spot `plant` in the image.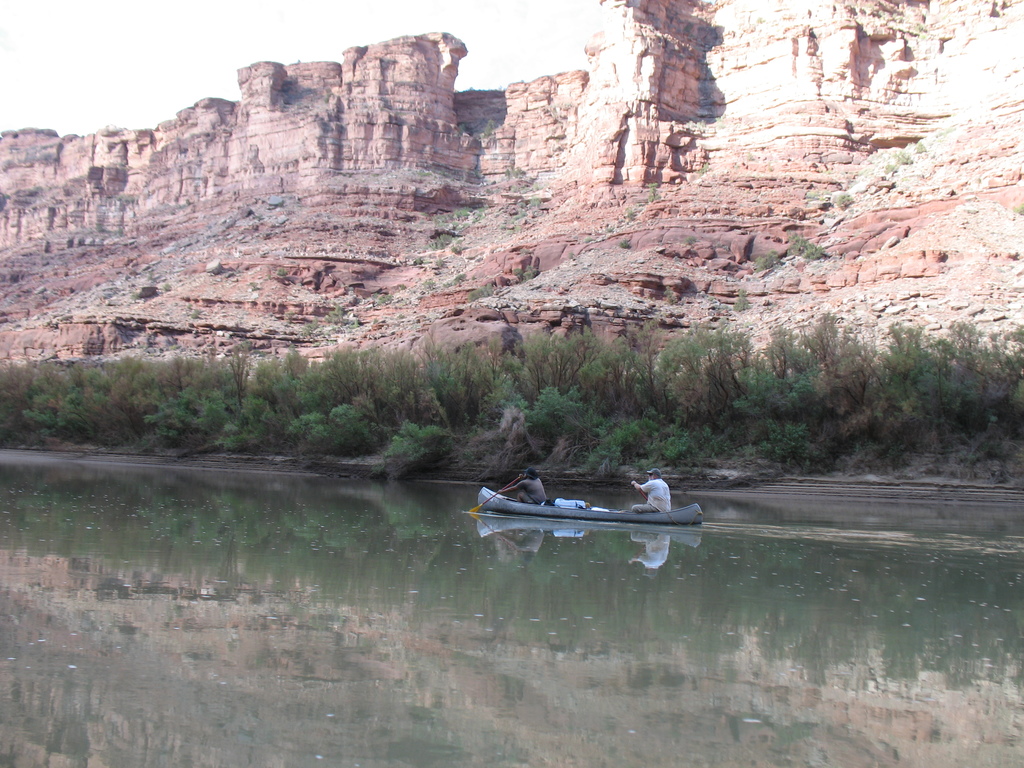
`plant` found at pyautogui.locateOnScreen(444, 272, 461, 285).
